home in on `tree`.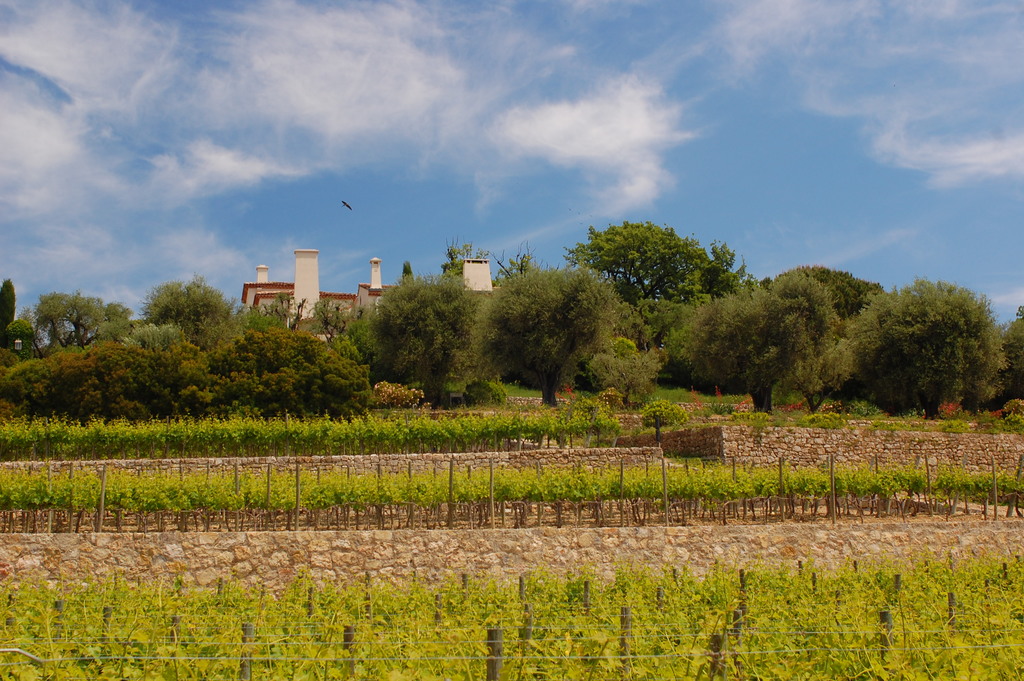
Homed in at region(582, 205, 739, 316).
